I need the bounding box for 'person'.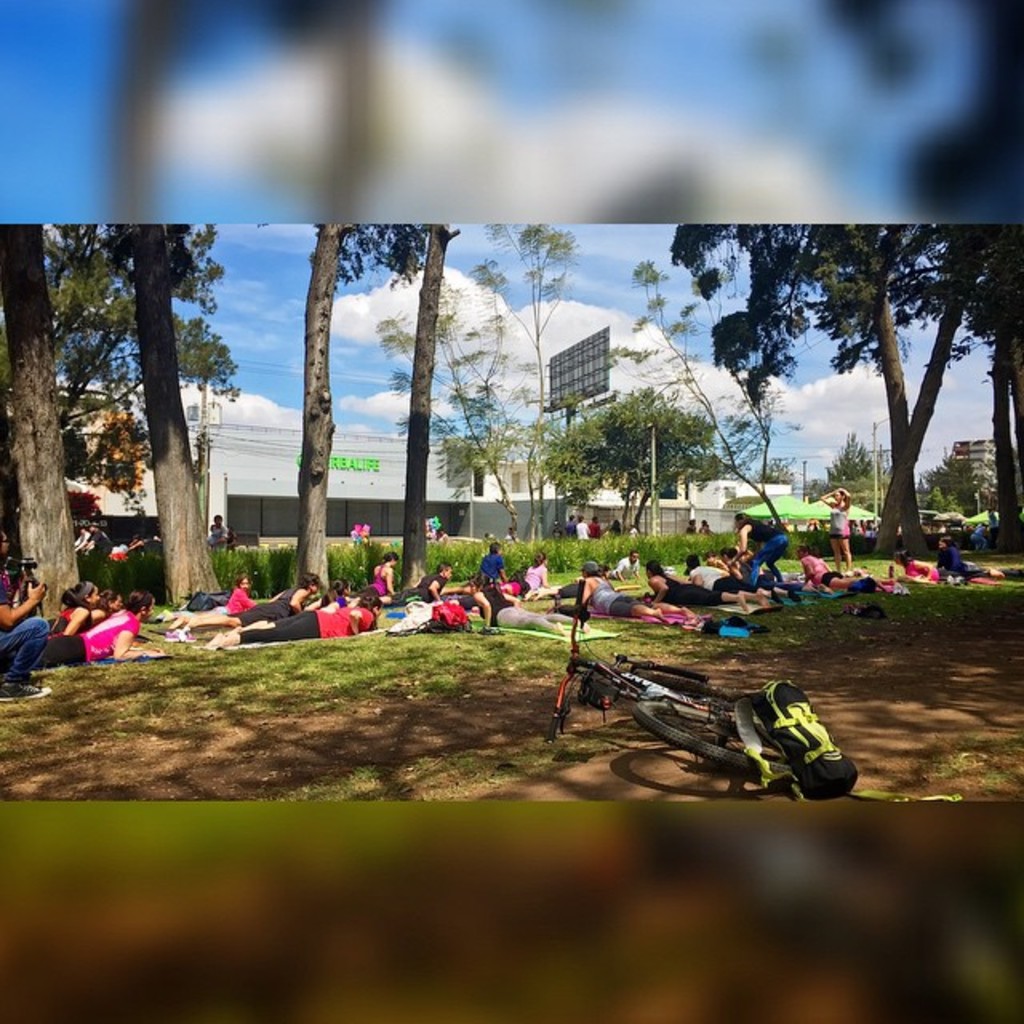
Here it is: <bbox>794, 526, 886, 590</bbox>.
